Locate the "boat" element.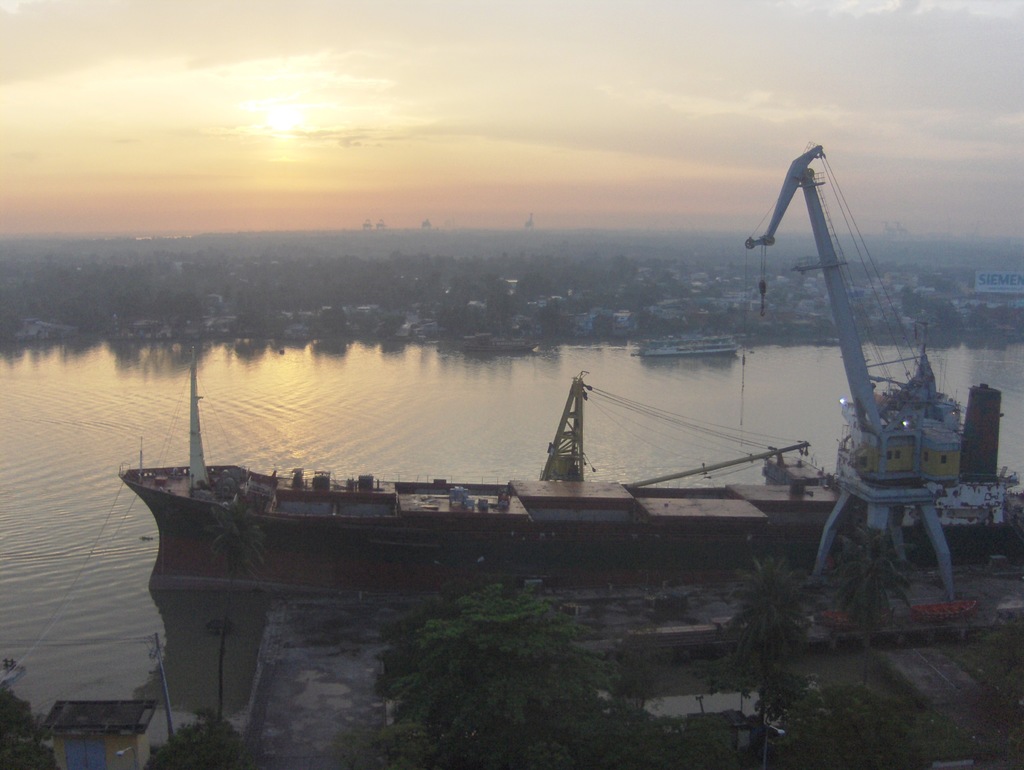
Element bbox: <region>634, 337, 741, 356</region>.
